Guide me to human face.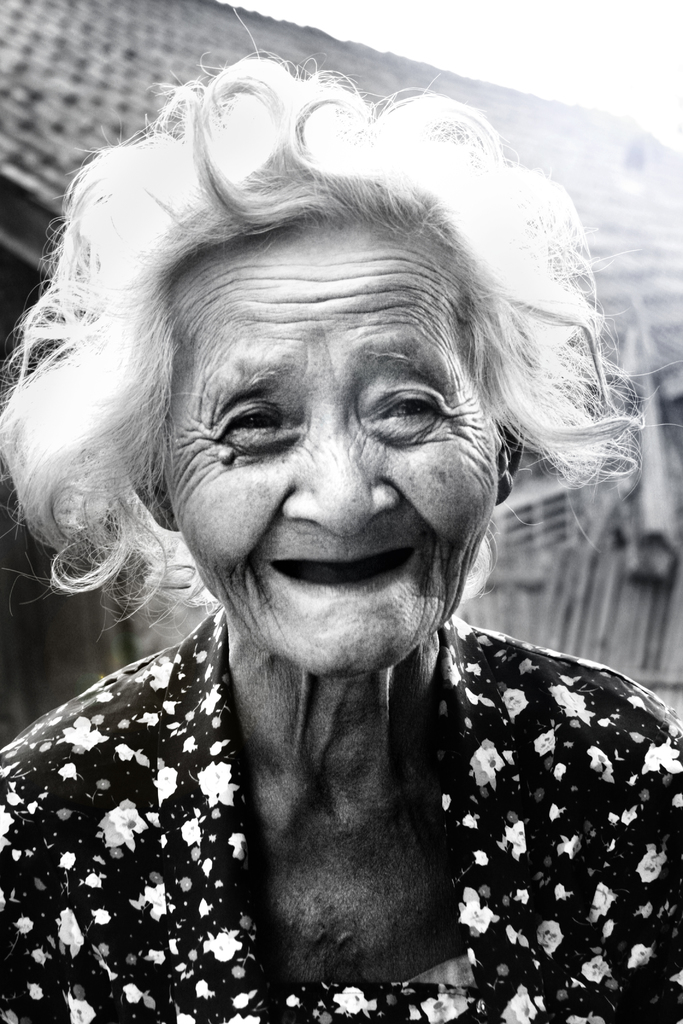
Guidance: {"x1": 157, "y1": 223, "x2": 491, "y2": 678}.
